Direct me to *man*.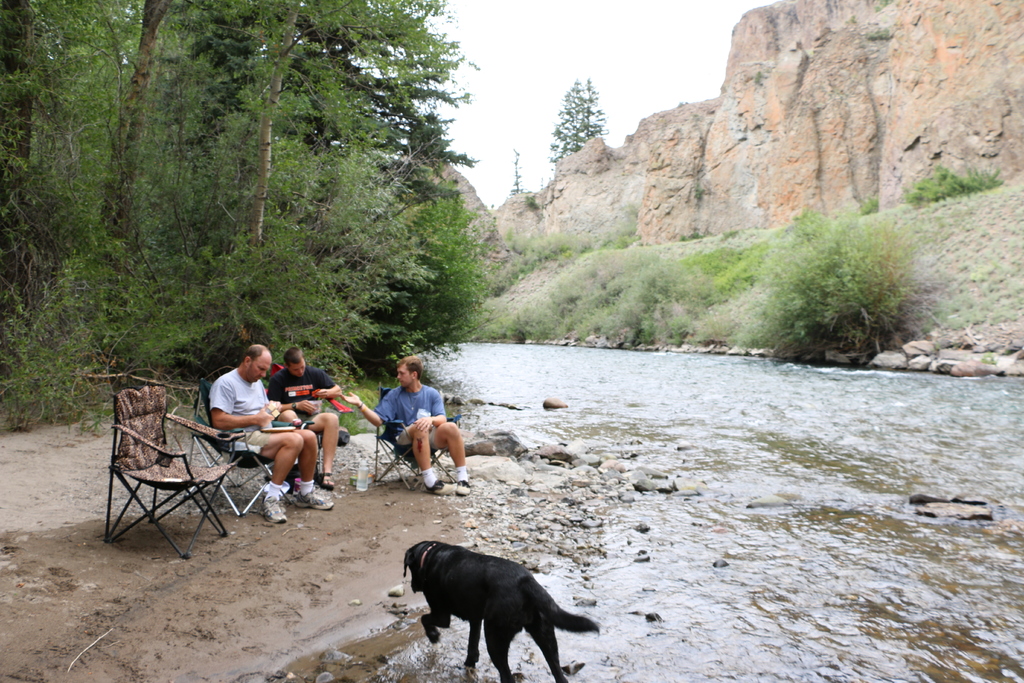
Direction: (x1=207, y1=343, x2=328, y2=521).
